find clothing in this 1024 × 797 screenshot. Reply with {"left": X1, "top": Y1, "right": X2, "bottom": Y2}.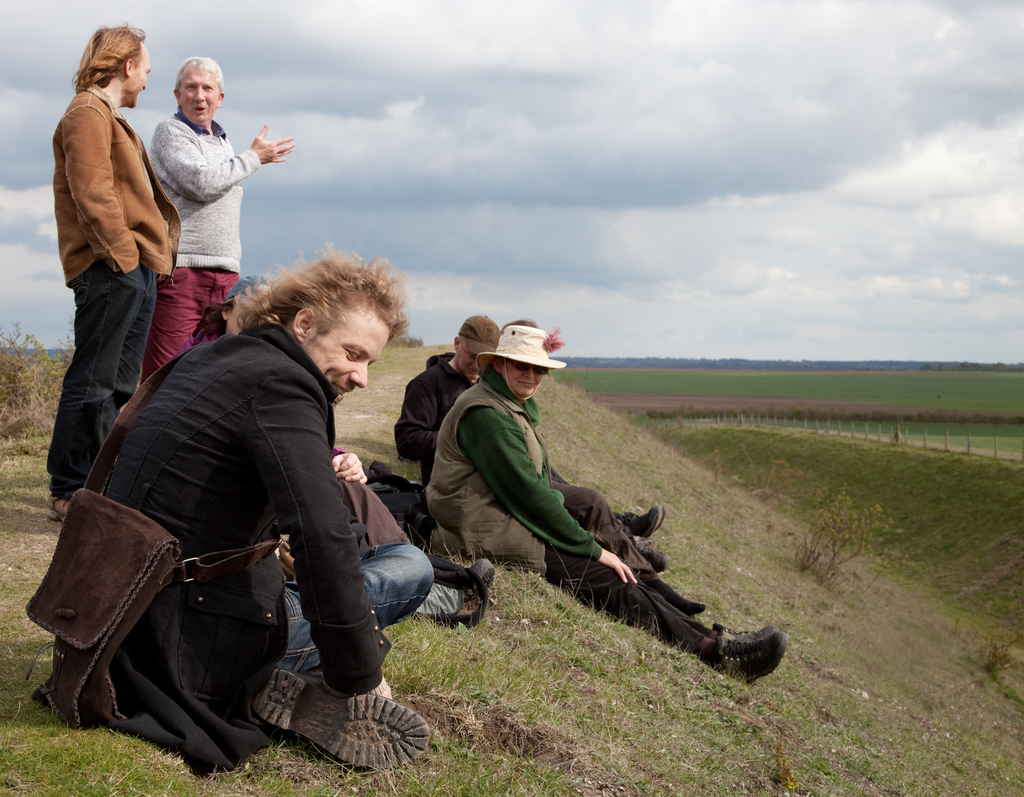
{"left": 143, "top": 99, "right": 263, "bottom": 371}.
